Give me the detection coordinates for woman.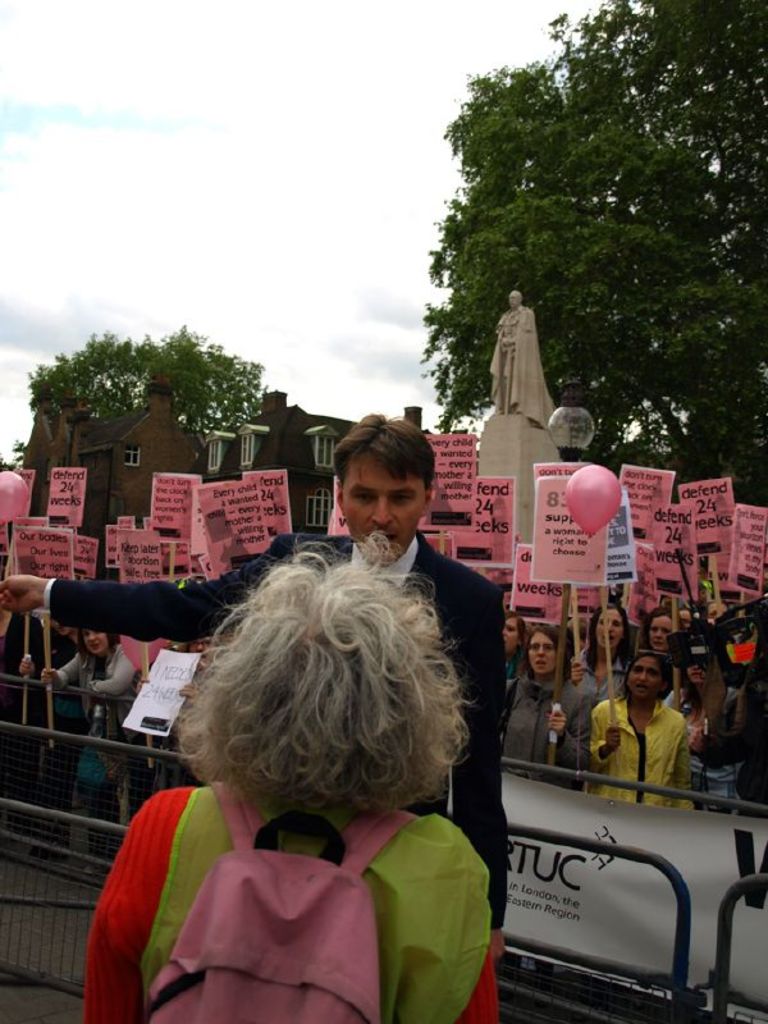
crop(571, 607, 650, 705).
